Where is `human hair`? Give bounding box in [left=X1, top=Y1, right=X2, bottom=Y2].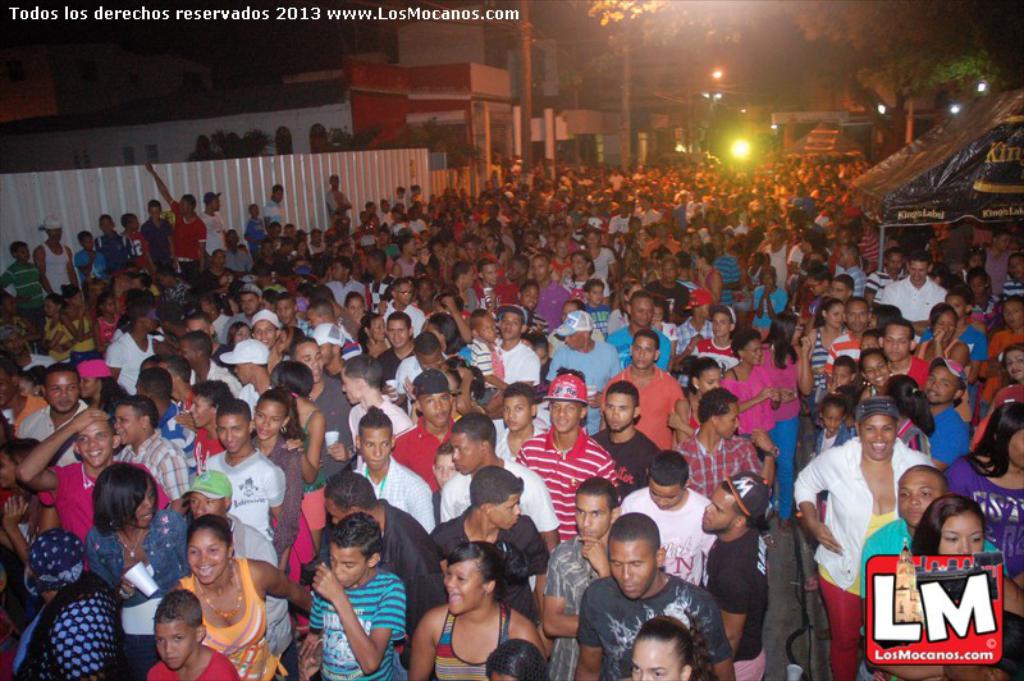
[left=96, top=378, right=132, bottom=416].
